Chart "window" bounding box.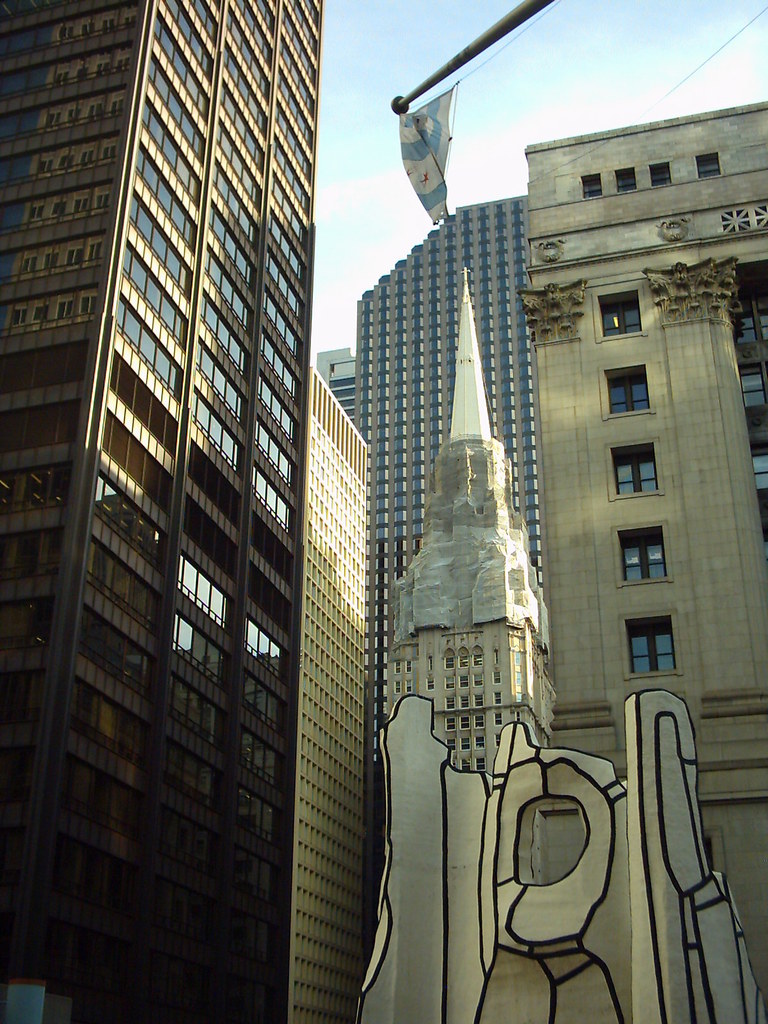
Charted: [left=649, top=160, right=672, bottom=186].
